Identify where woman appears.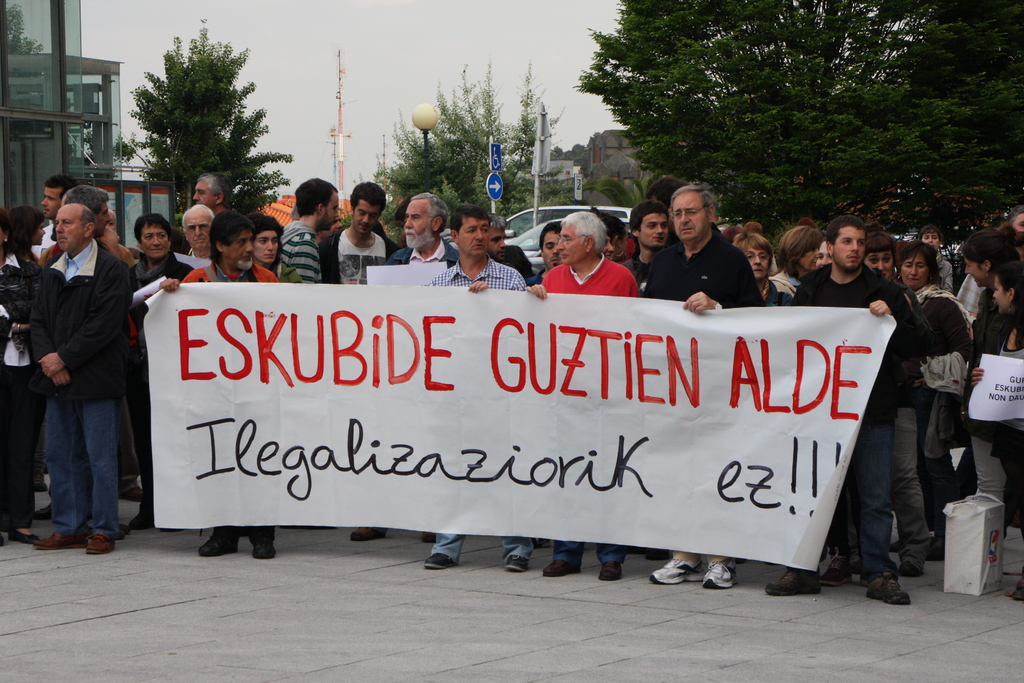
Appears at <region>972, 260, 1023, 603</region>.
